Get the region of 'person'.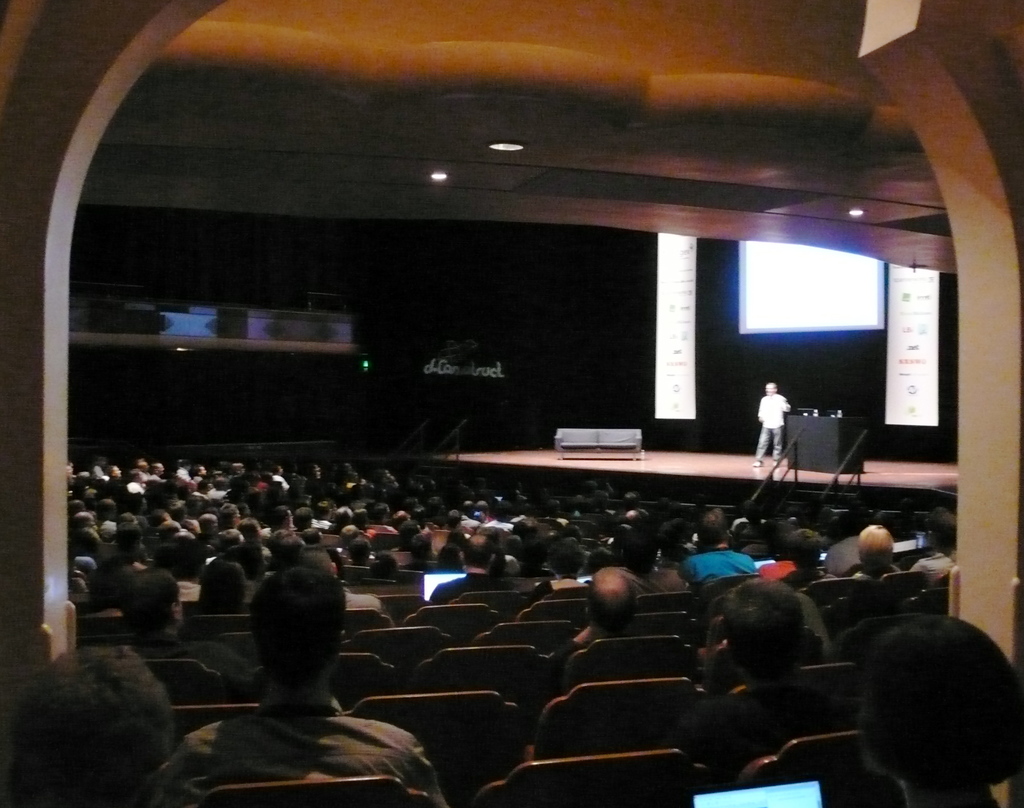
crop(751, 381, 793, 465).
